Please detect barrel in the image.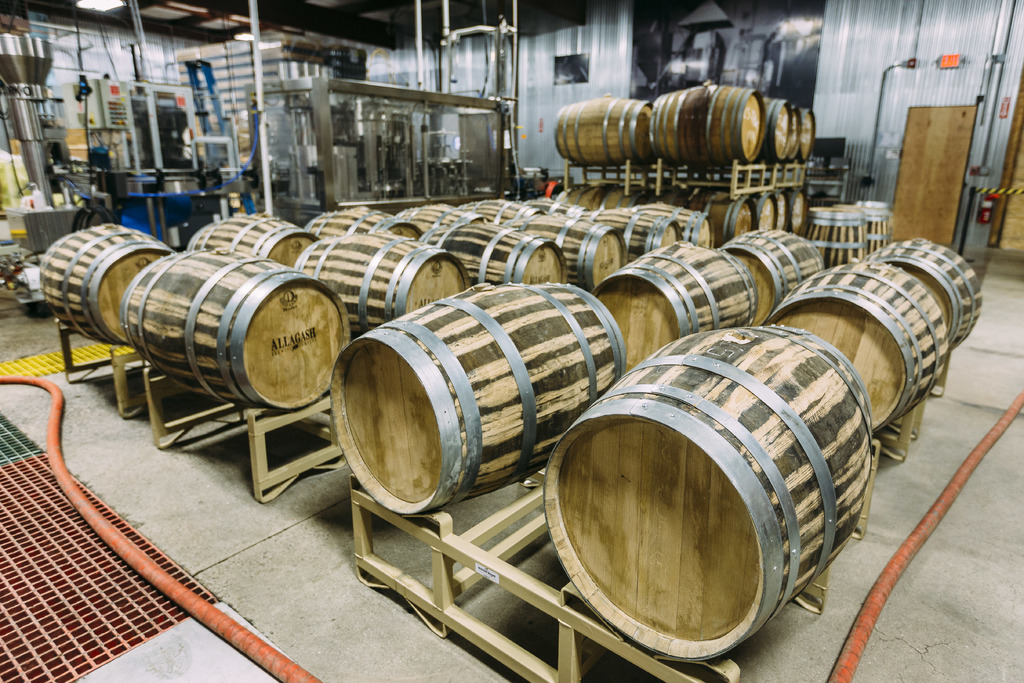
bbox=(323, 277, 625, 520).
